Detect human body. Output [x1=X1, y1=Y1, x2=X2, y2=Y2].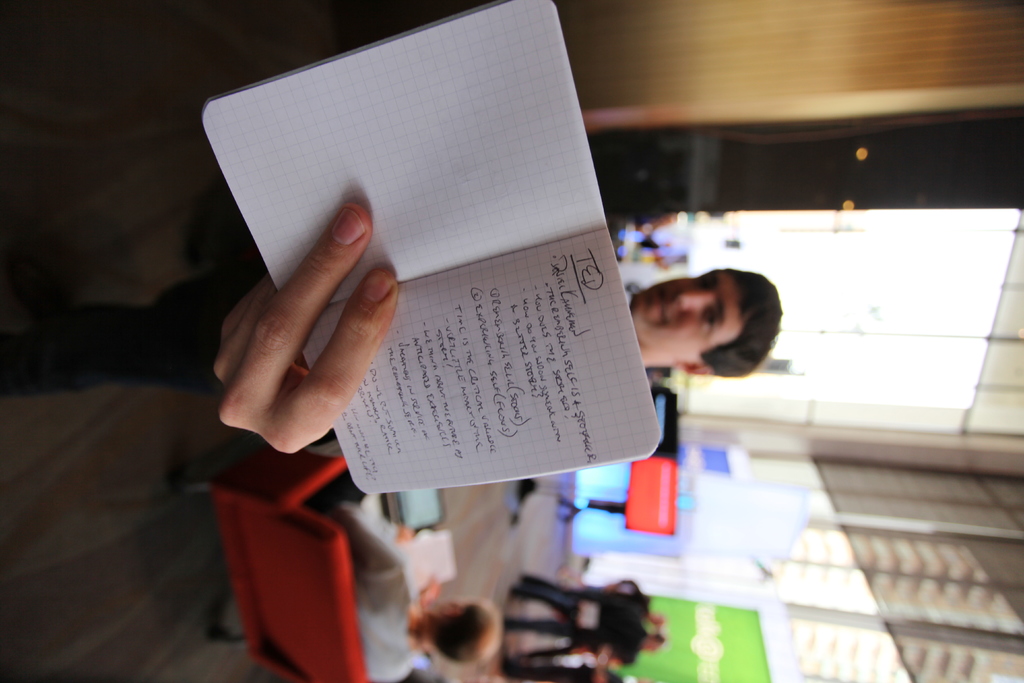
[x1=514, y1=580, x2=643, y2=623].
